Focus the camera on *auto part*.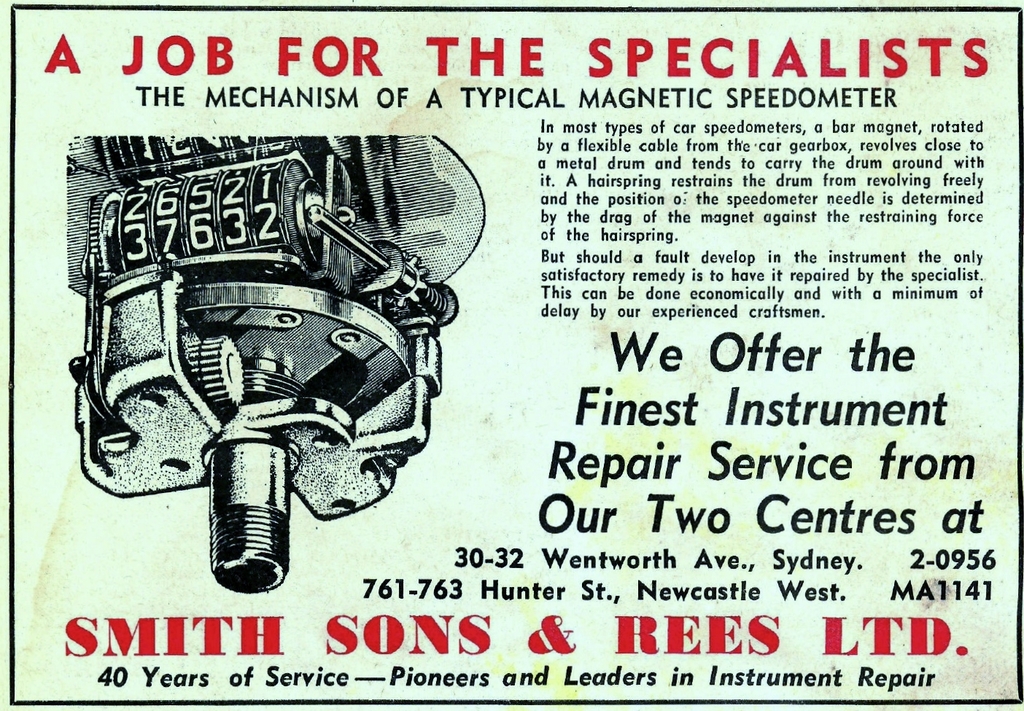
Focus region: [67, 134, 487, 597].
